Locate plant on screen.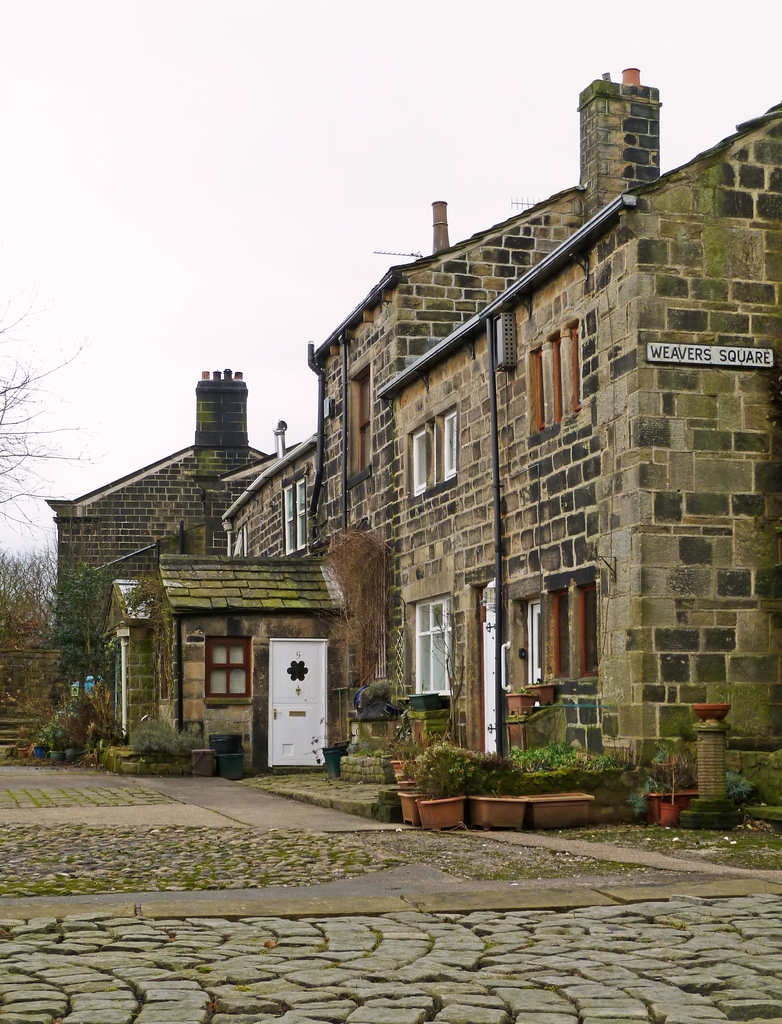
On screen at rect(651, 739, 698, 806).
